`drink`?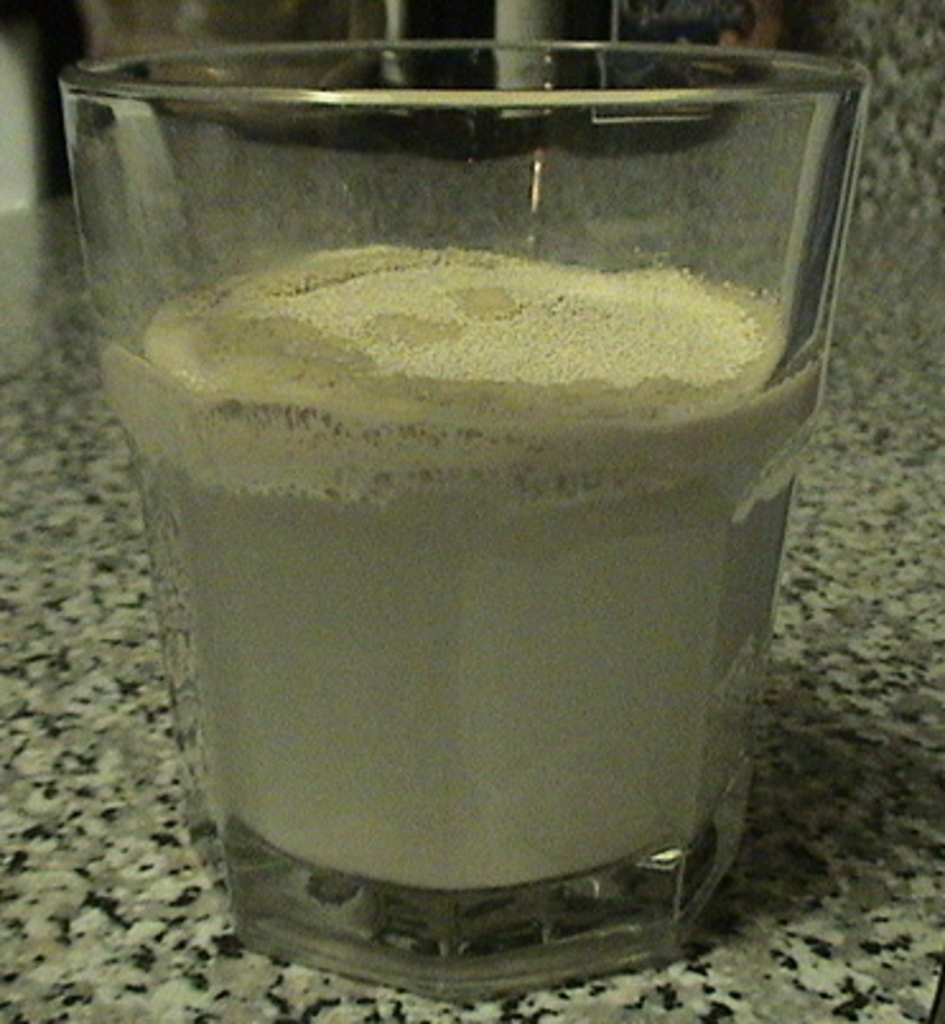
detection(97, 239, 802, 886)
